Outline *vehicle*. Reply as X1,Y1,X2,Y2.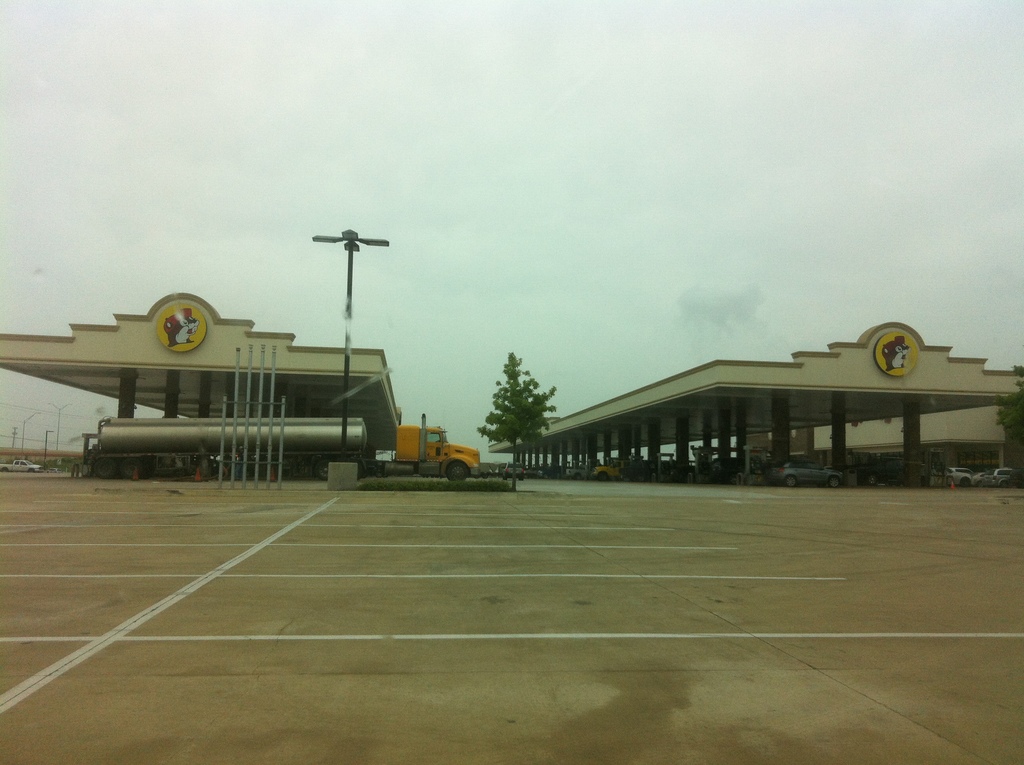
968,471,984,485.
